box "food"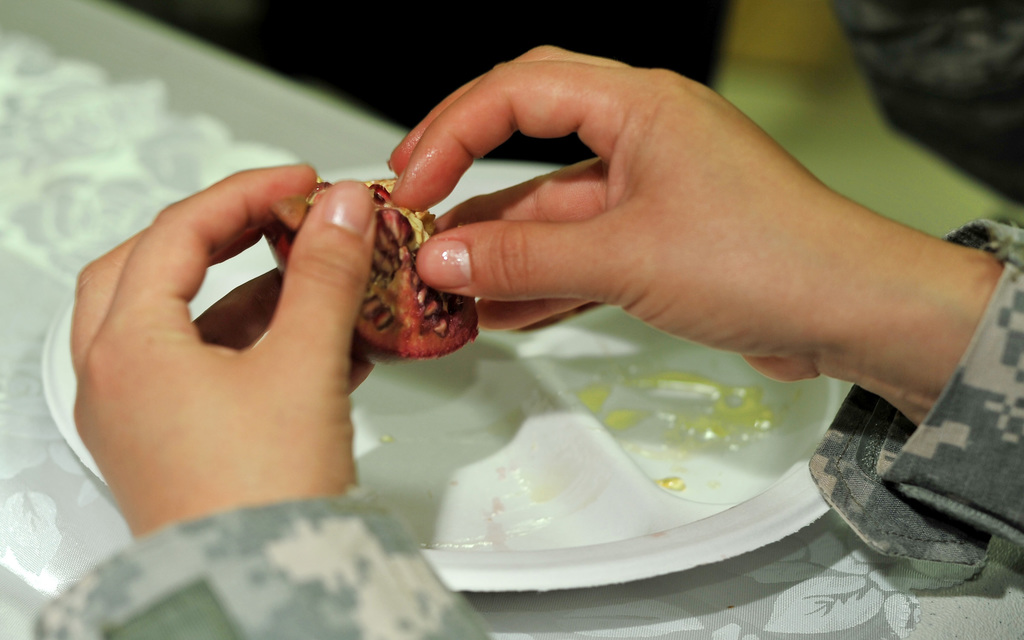
(left=321, top=173, right=460, bottom=380)
